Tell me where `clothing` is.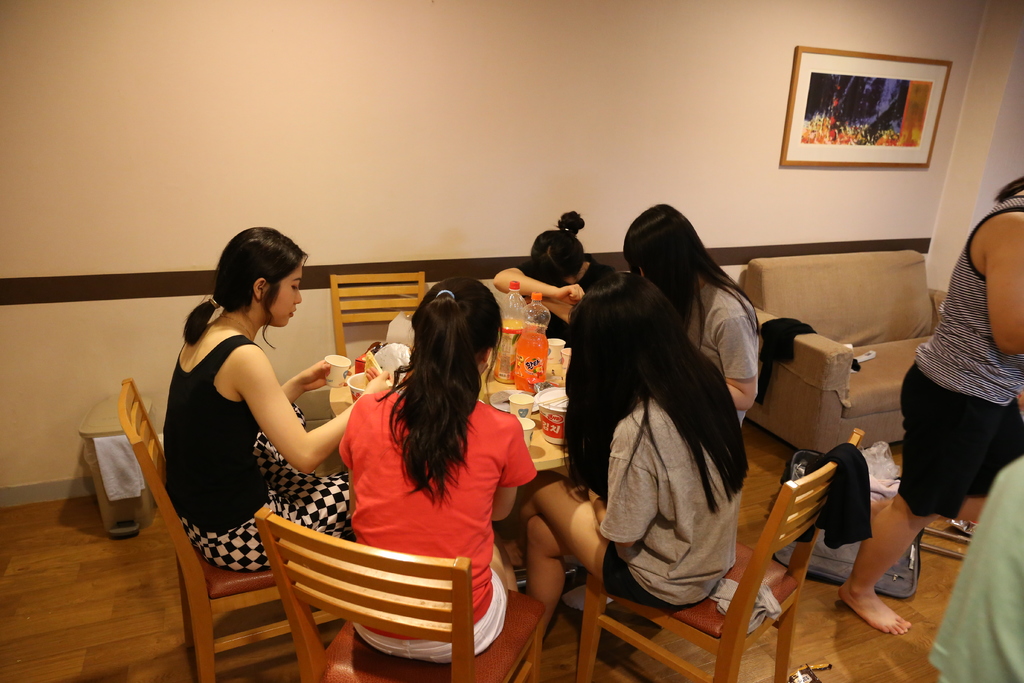
`clothing` is at 931 461 1023 682.
